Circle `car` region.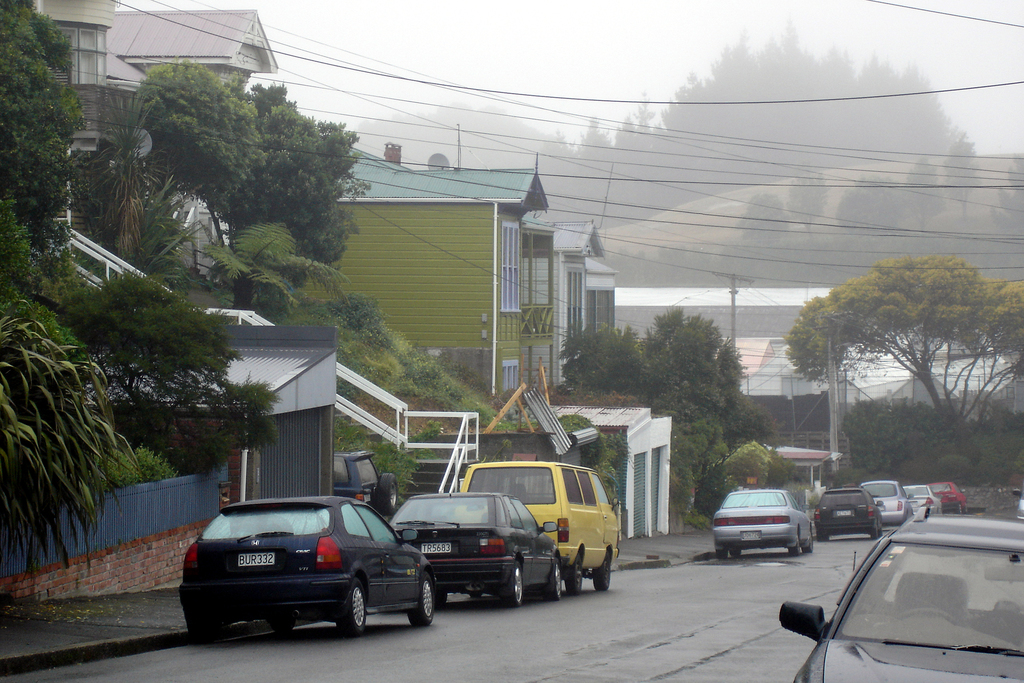
Region: [x1=814, y1=490, x2=883, y2=540].
